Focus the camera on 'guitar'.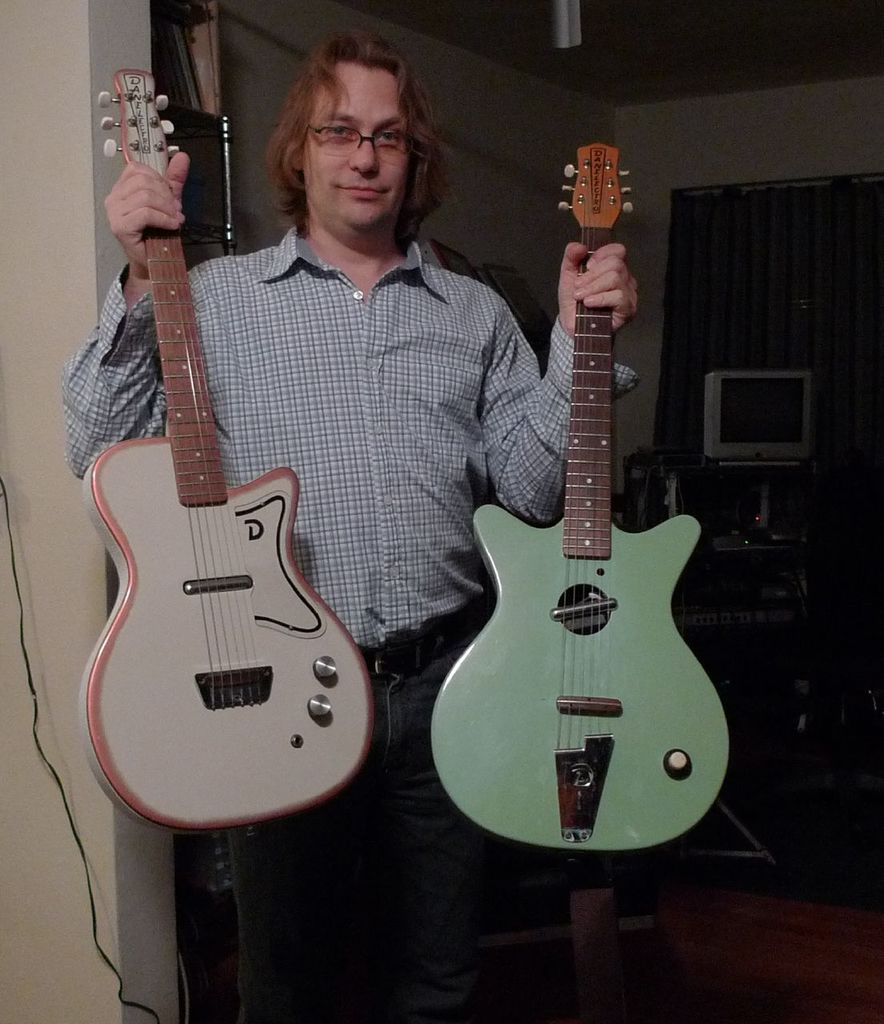
Focus region: 432, 142, 738, 880.
